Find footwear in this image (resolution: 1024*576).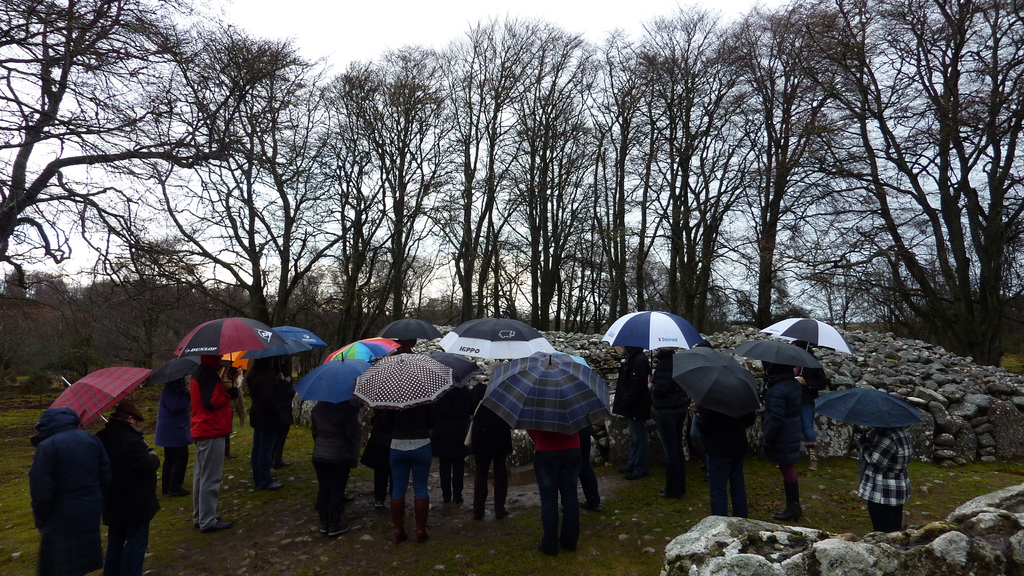
l=444, t=493, r=452, b=506.
